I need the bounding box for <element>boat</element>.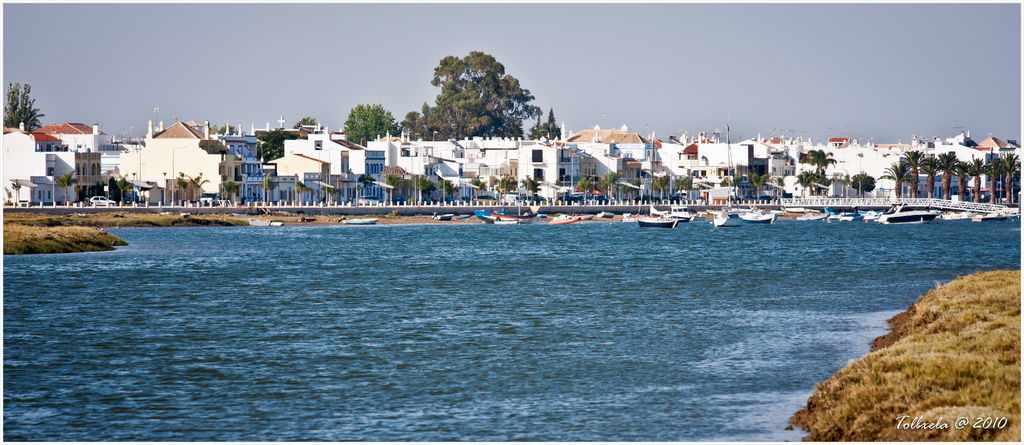
Here it is: [740,201,774,222].
